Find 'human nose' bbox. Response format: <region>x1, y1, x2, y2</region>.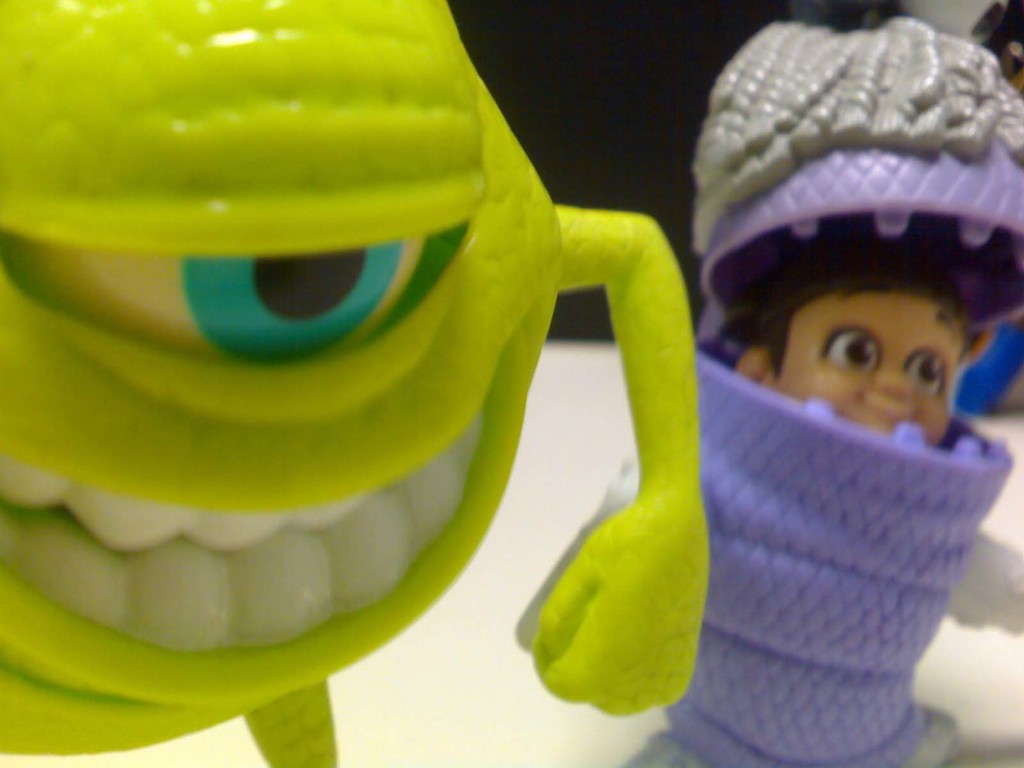
<region>878, 360, 914, 399</region>.
